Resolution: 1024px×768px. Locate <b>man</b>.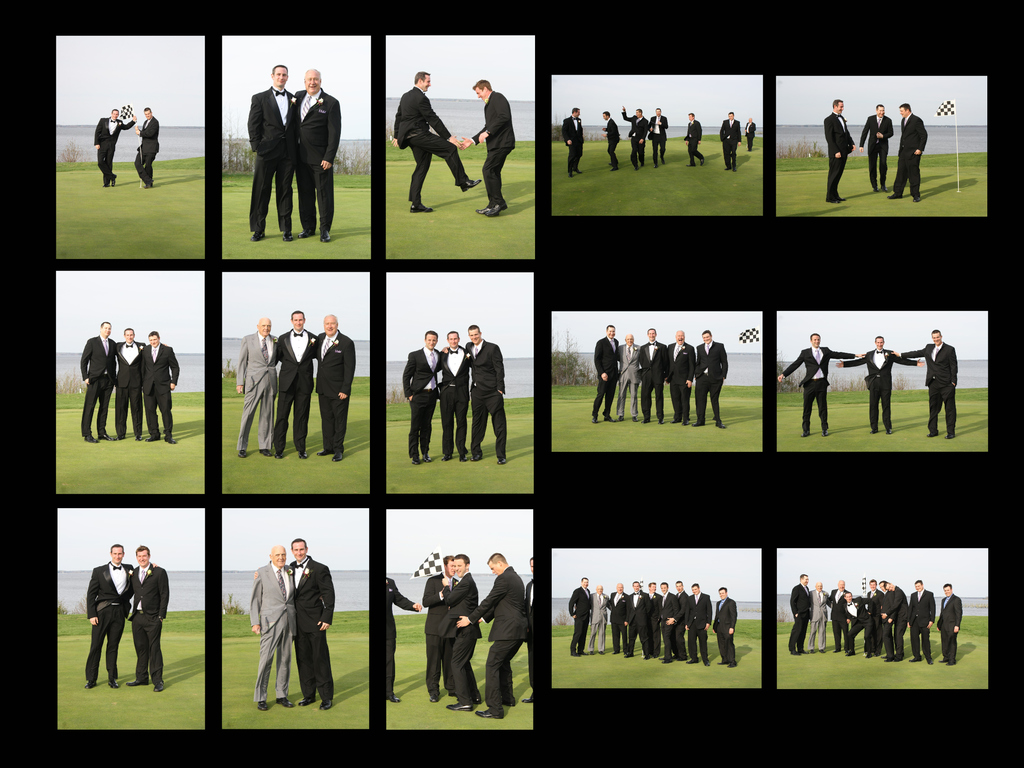
select_region(787, 568, 967, 669).
